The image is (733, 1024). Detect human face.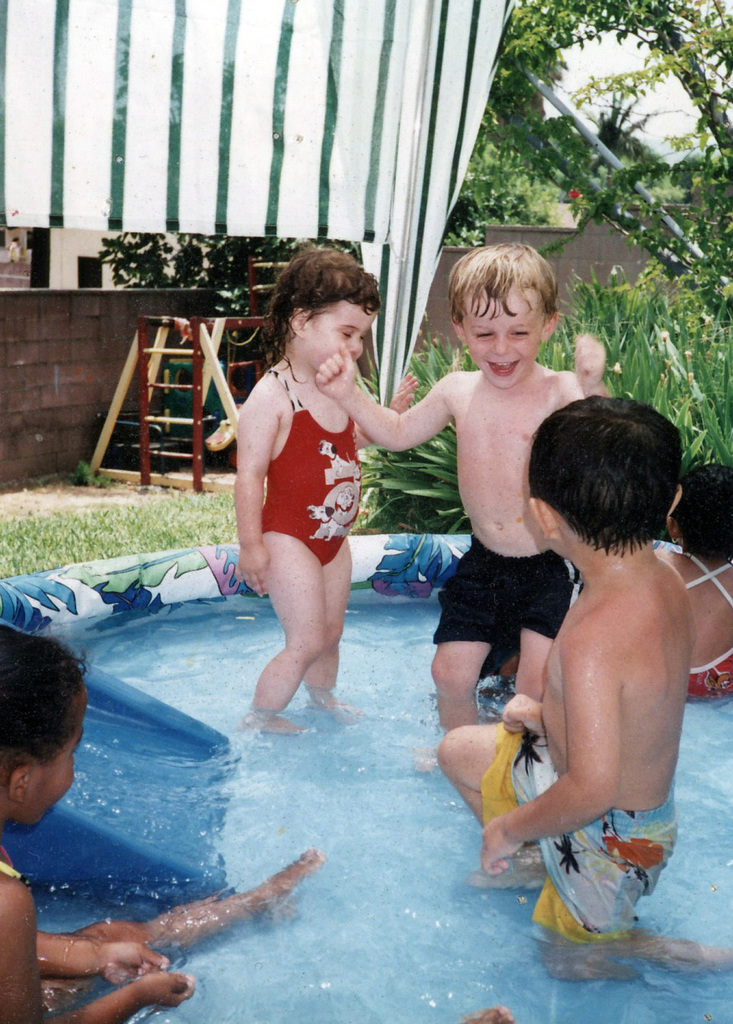
Detection: bbox=[31, 694, 84, 825].
